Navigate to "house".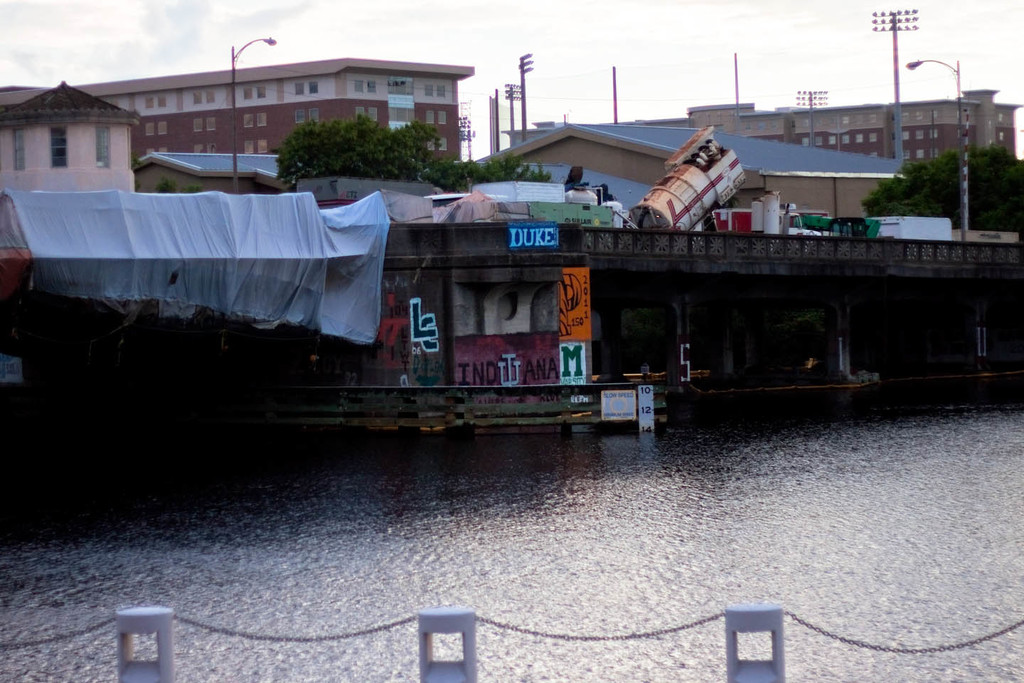
Navigation target: (x1=0, y1=79, x2=142, y2=193).
